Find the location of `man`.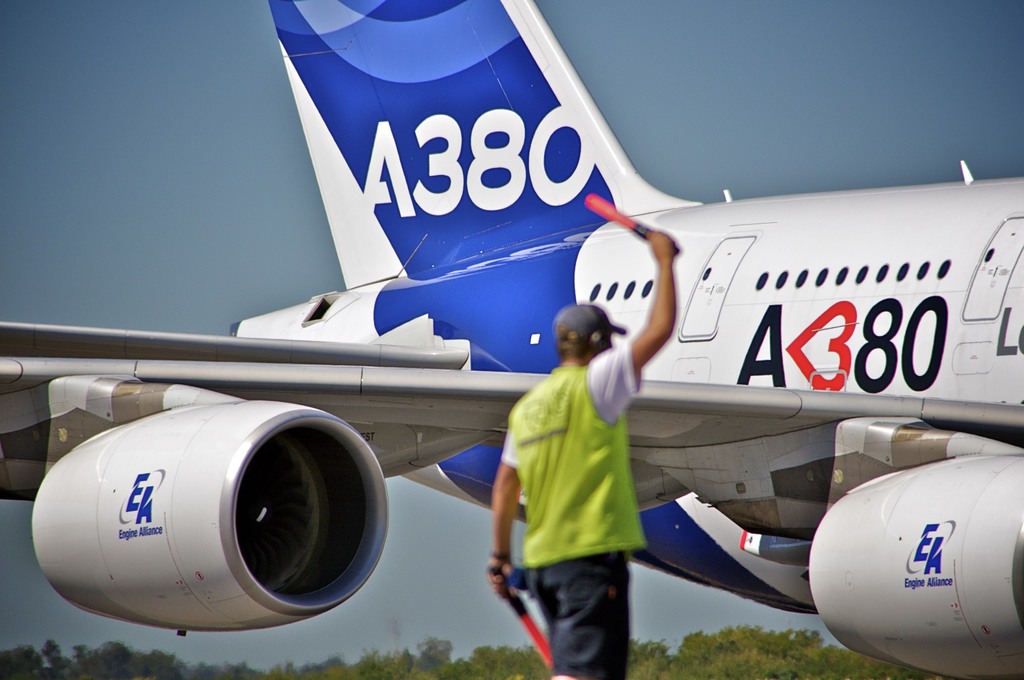
Location: 490:285:673:672.
